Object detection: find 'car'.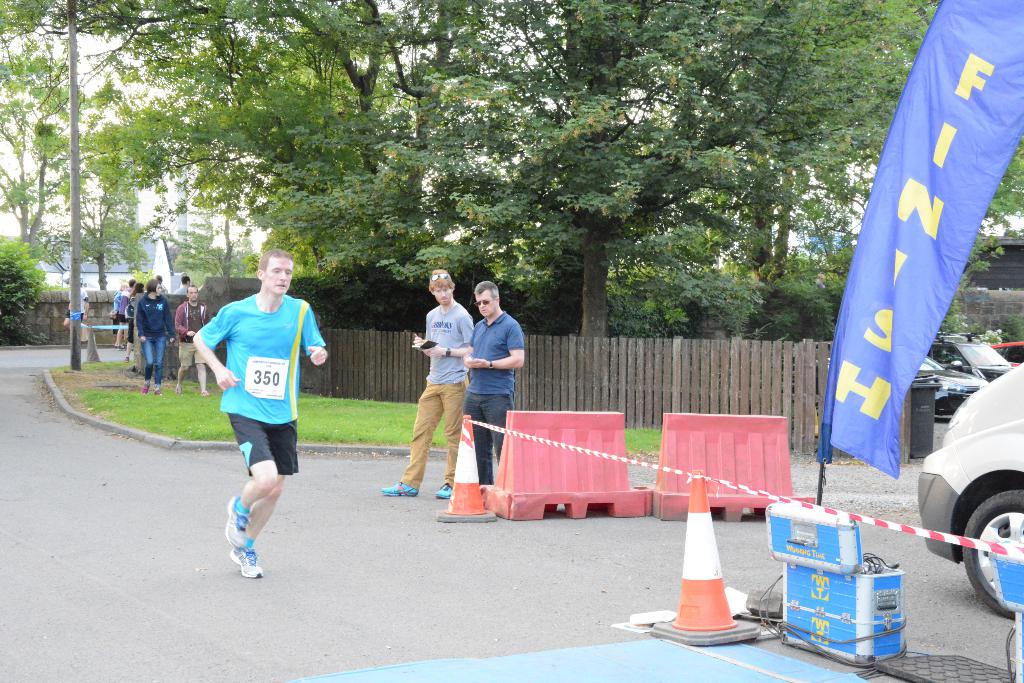
<box>930,336,1020,387</box>.
